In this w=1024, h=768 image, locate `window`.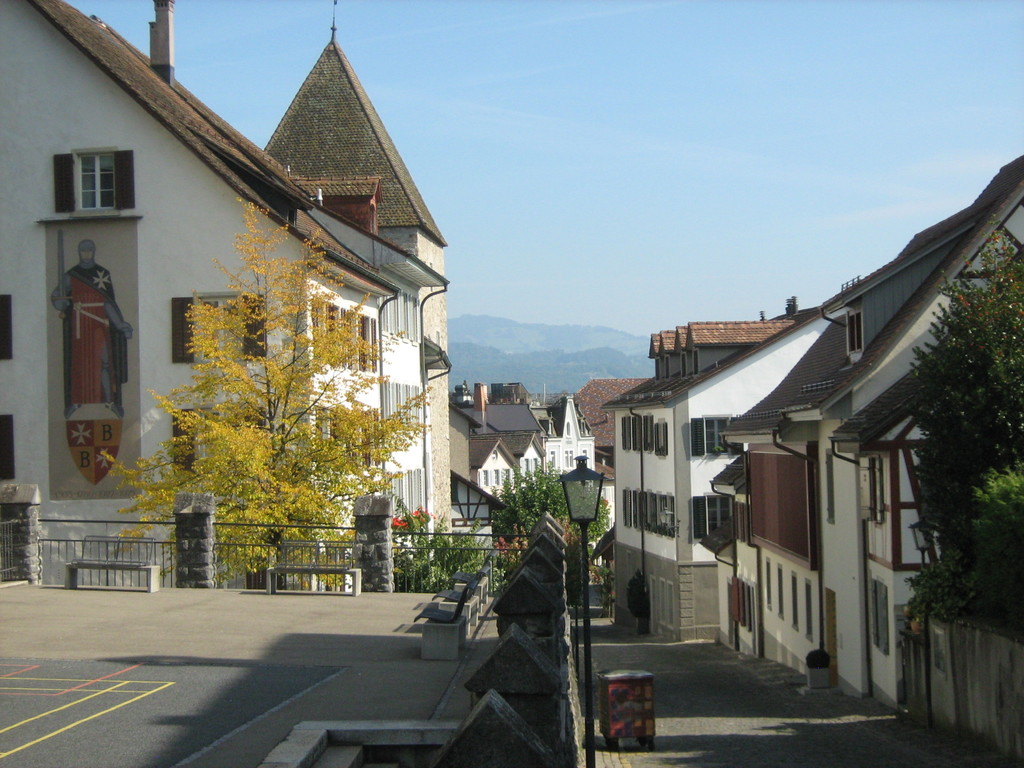
Bounding box: crop(845, 306, 863, 353).
